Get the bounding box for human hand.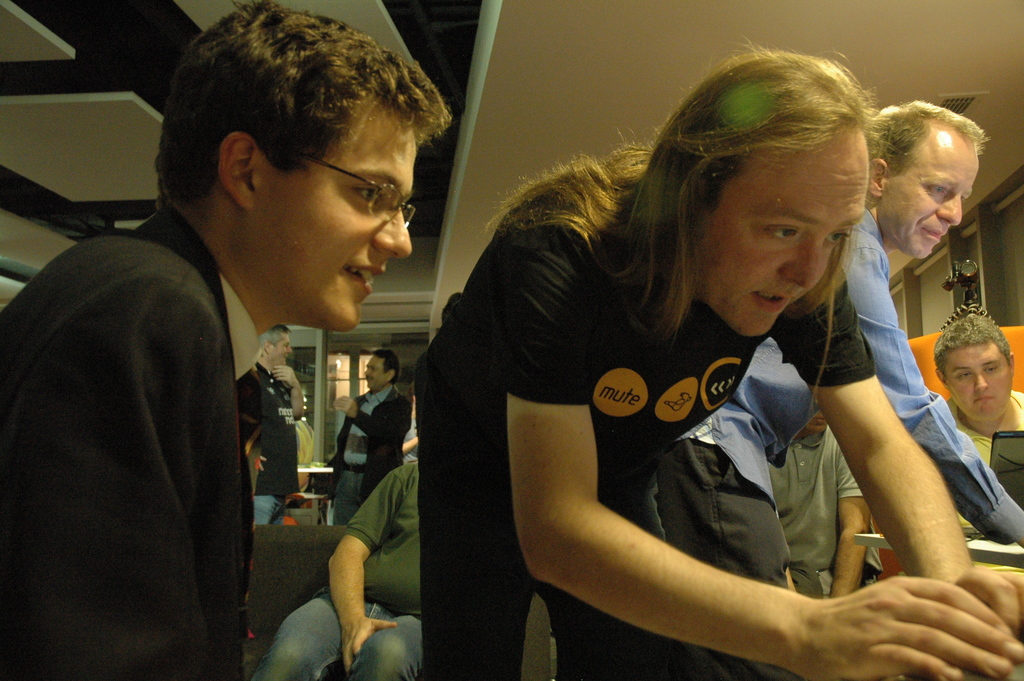
rect(260, 451, 268, 472).
